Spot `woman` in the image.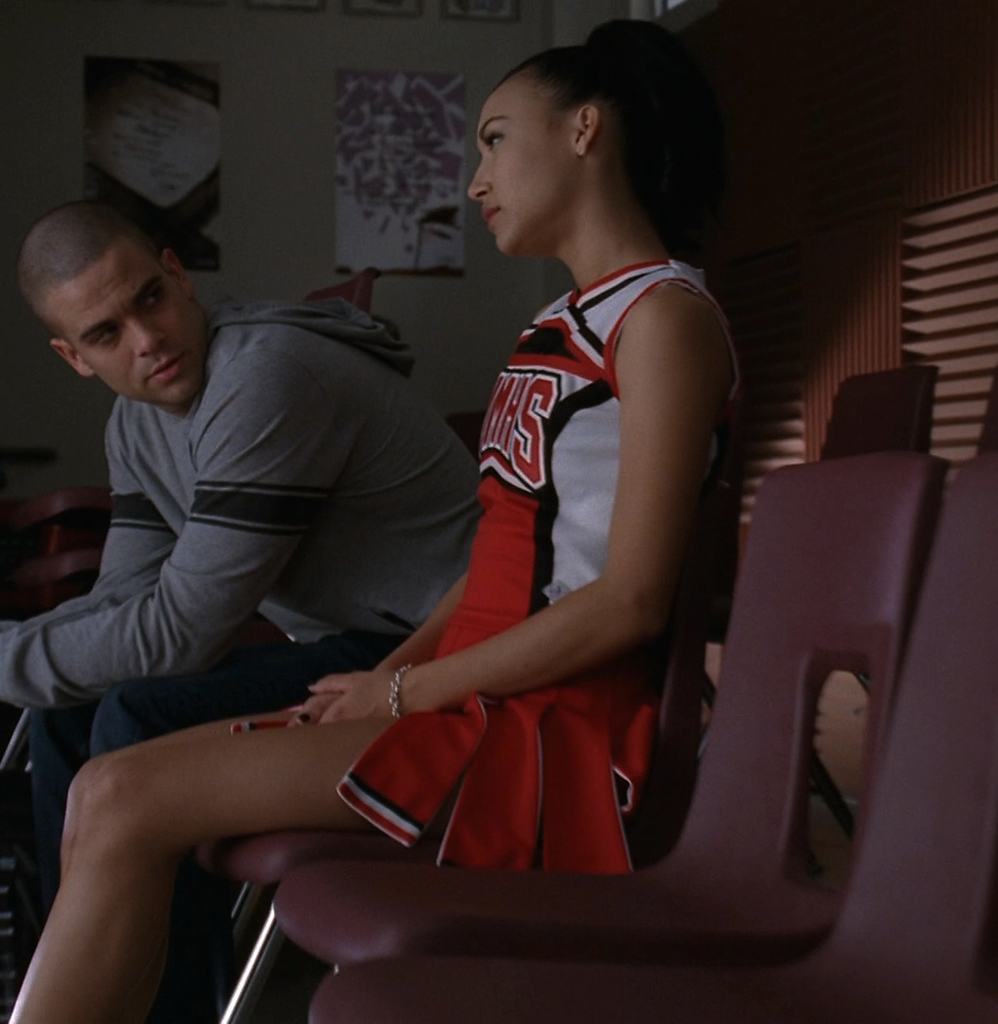
`woman` found at 0/23/753/1023.
